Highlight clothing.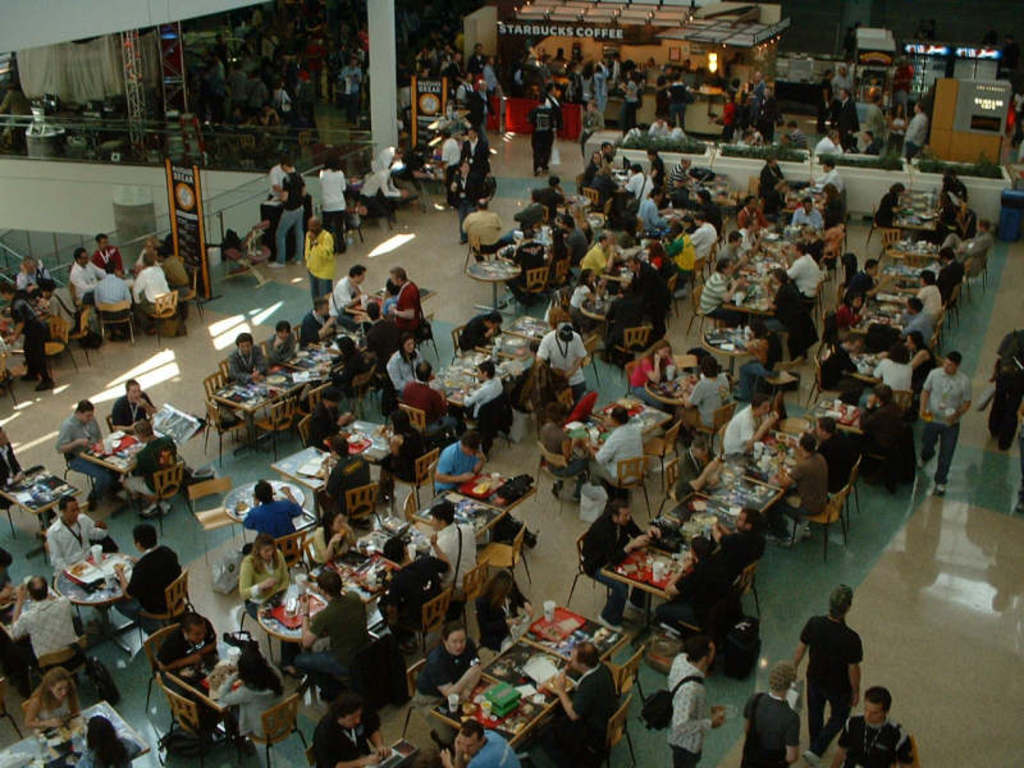
Highlighted region: bbox=[444, 370, 502, 434].
